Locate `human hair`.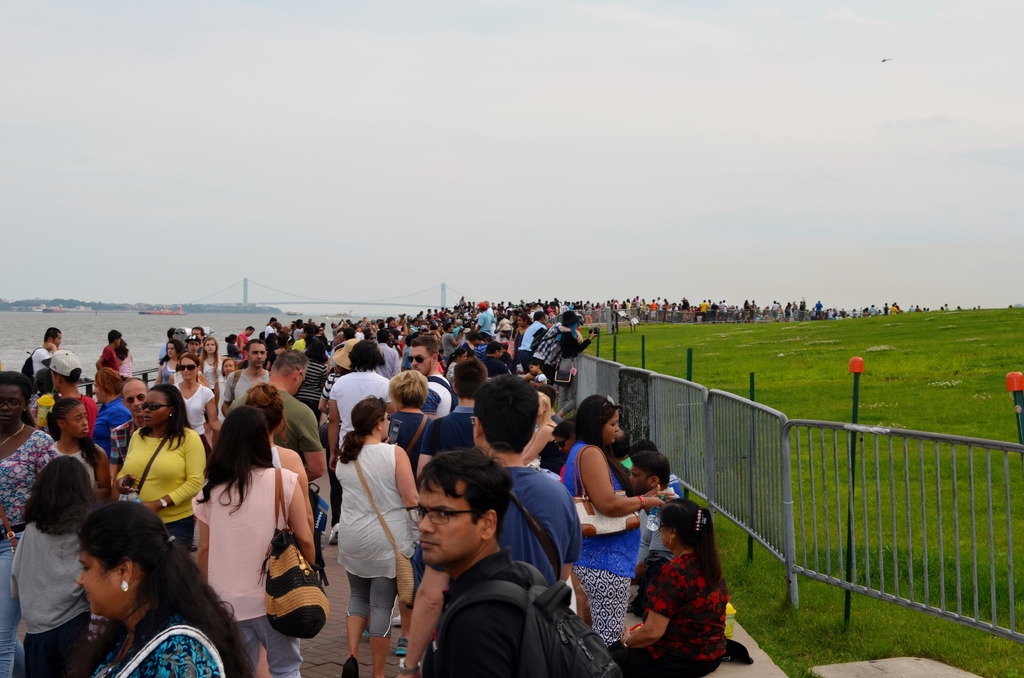
Bounding box: box=[451, 359, 488, 400].
